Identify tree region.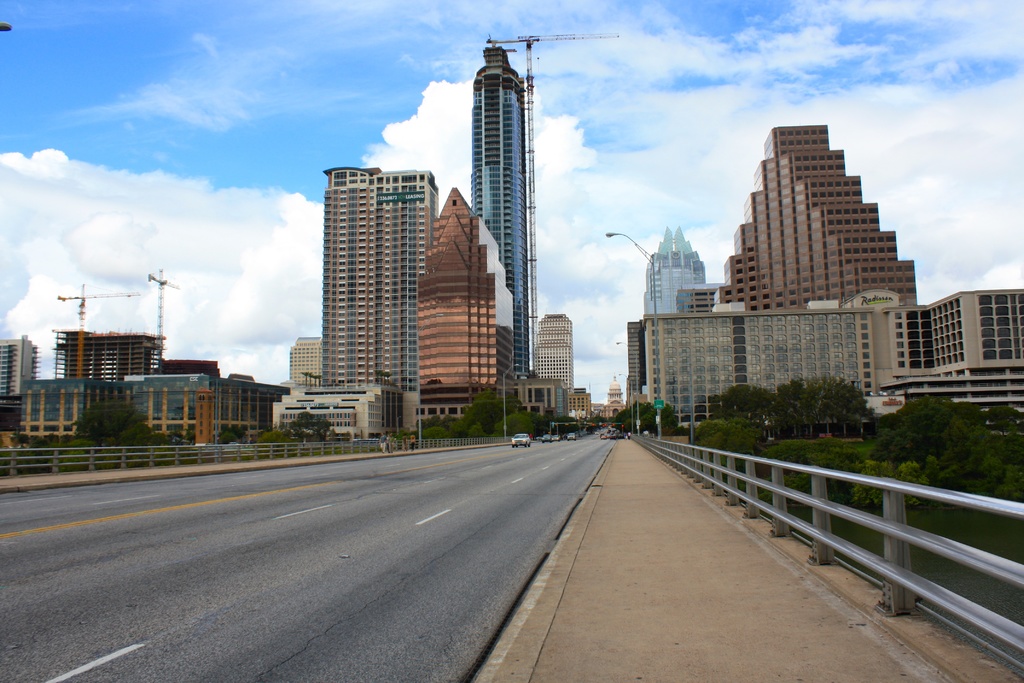
Region: [left=711, top=383, right=782, bottom=437].
